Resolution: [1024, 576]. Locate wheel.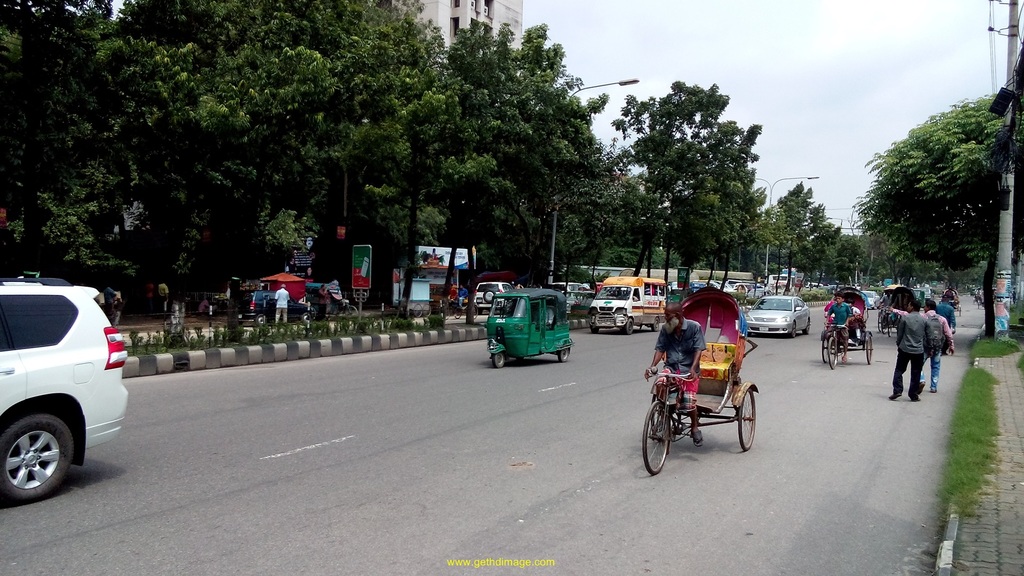
[left=648, top=319, right=660, bottom=333].
